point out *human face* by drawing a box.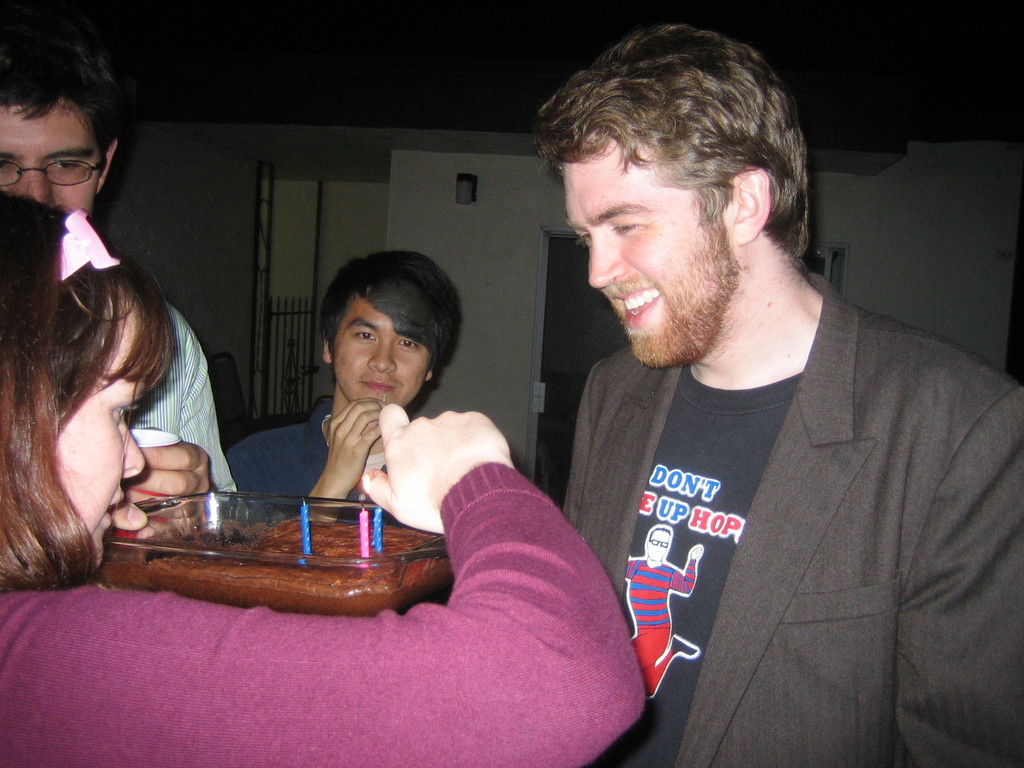
[left=0, top=109, right=99, bottom=212].
